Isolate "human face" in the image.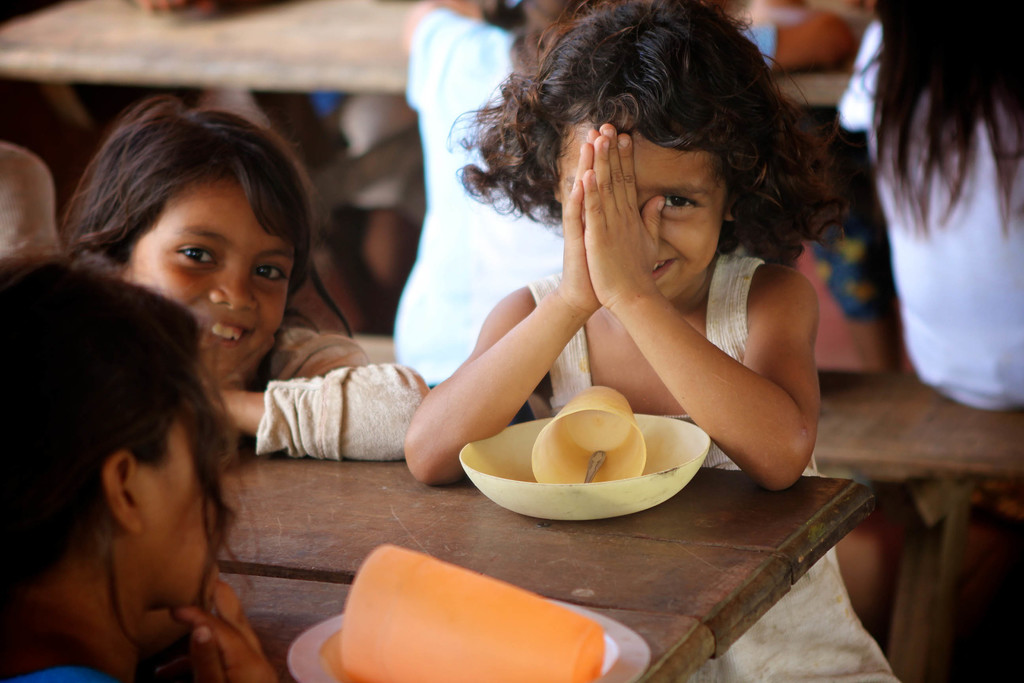
Isolated region: bbox(550, 147, 744, 293).
